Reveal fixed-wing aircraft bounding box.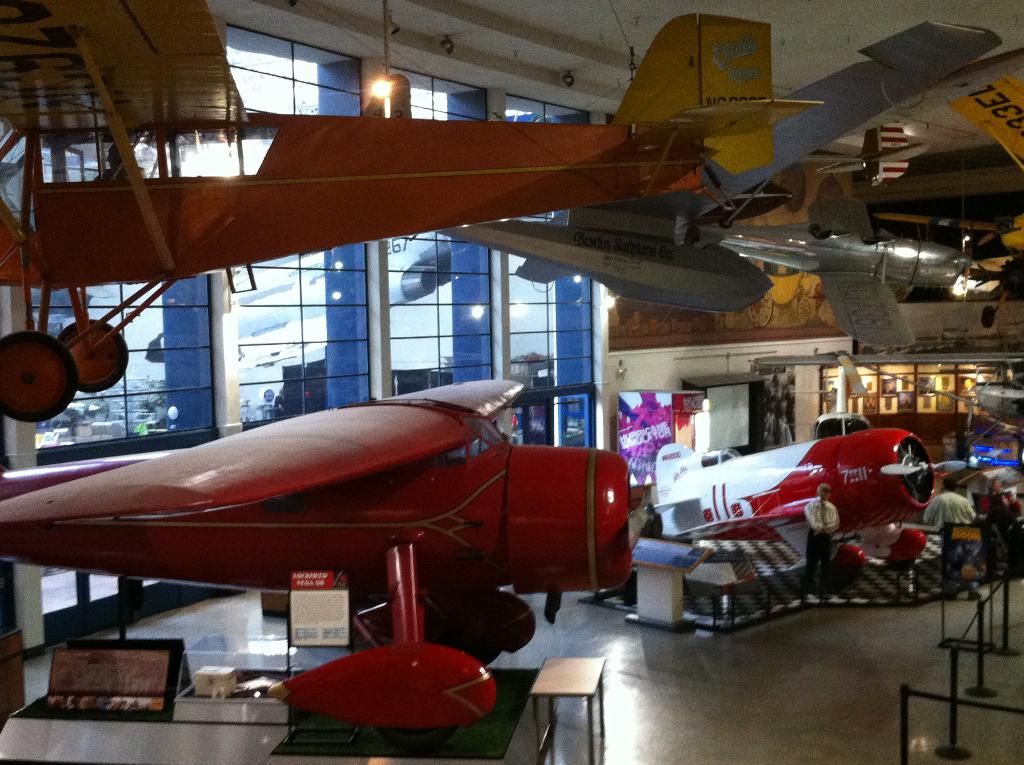
Revealed: (x1=135, y1=227, x2=582, y2=364).
